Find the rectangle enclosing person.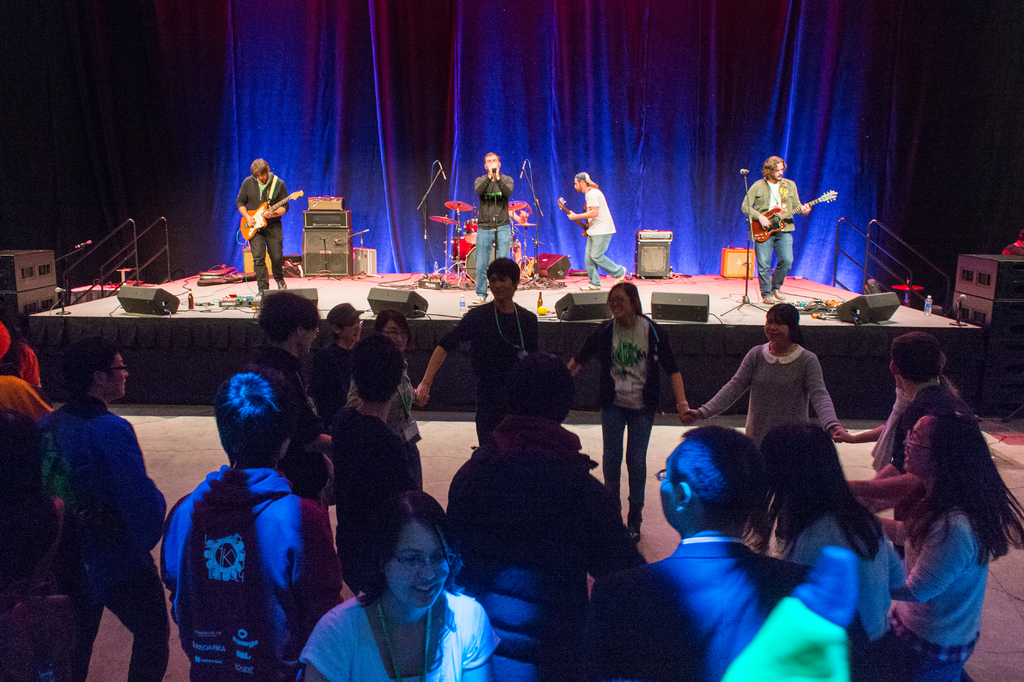
Rect(563, 169, 632, 292).
